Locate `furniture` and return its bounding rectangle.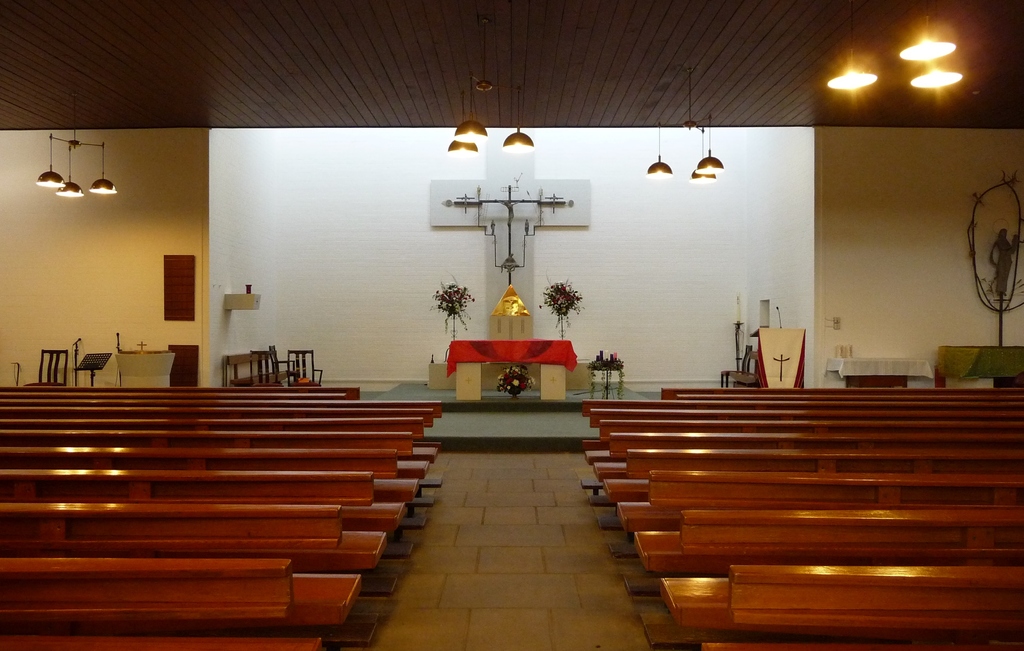
box=[728, 351, 759, 384].
